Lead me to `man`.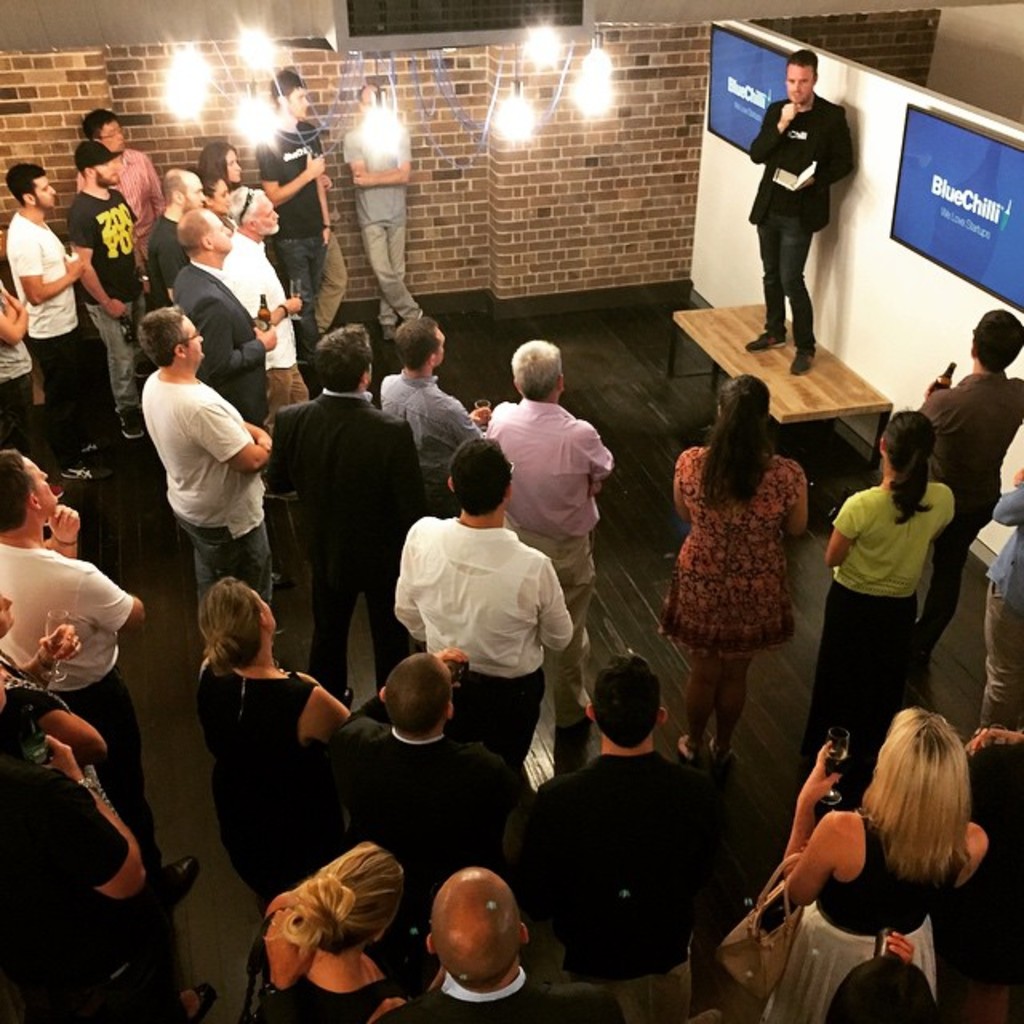
Lead to (x1=914, y1=307, x2=1022, y2=651).
